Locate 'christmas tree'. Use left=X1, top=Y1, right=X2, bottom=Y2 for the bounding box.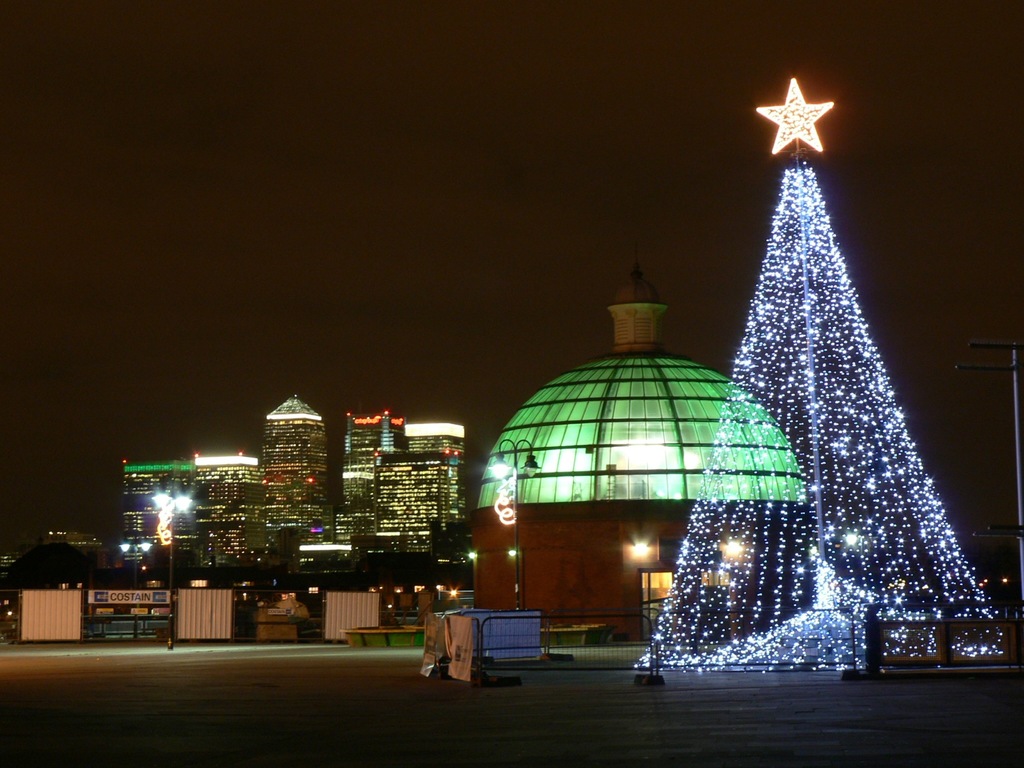
left=634, top=72, right=1023, bottom=674.
